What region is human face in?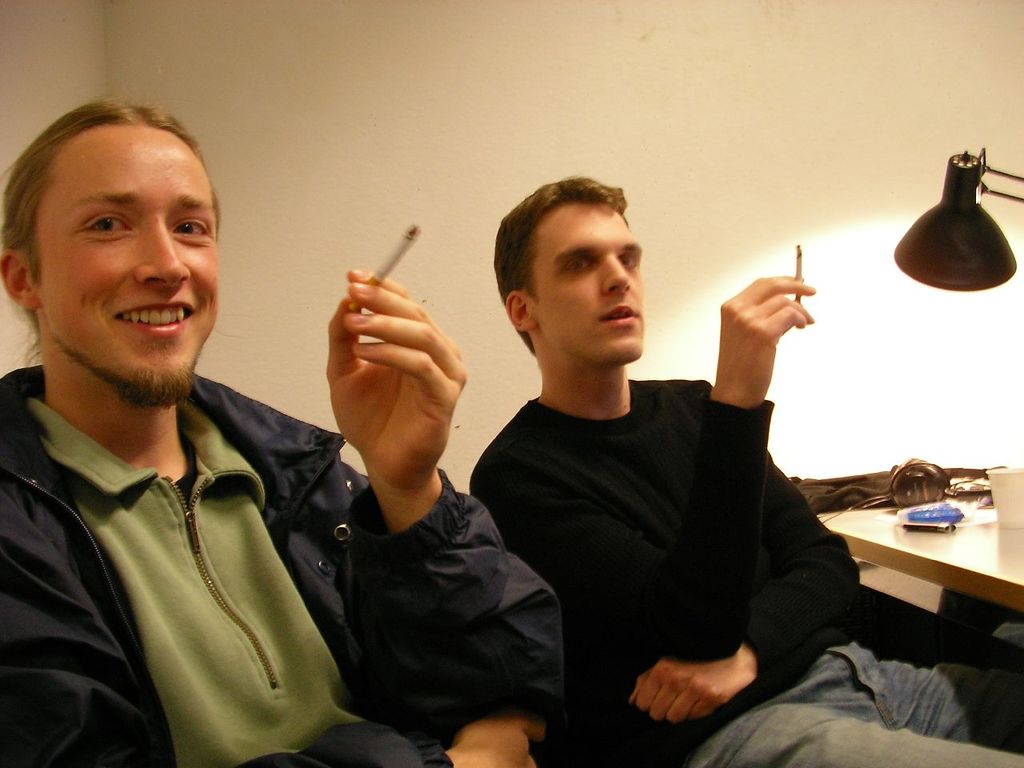
pyautogui.locateOnScreen(536, 204, 644, 360).
